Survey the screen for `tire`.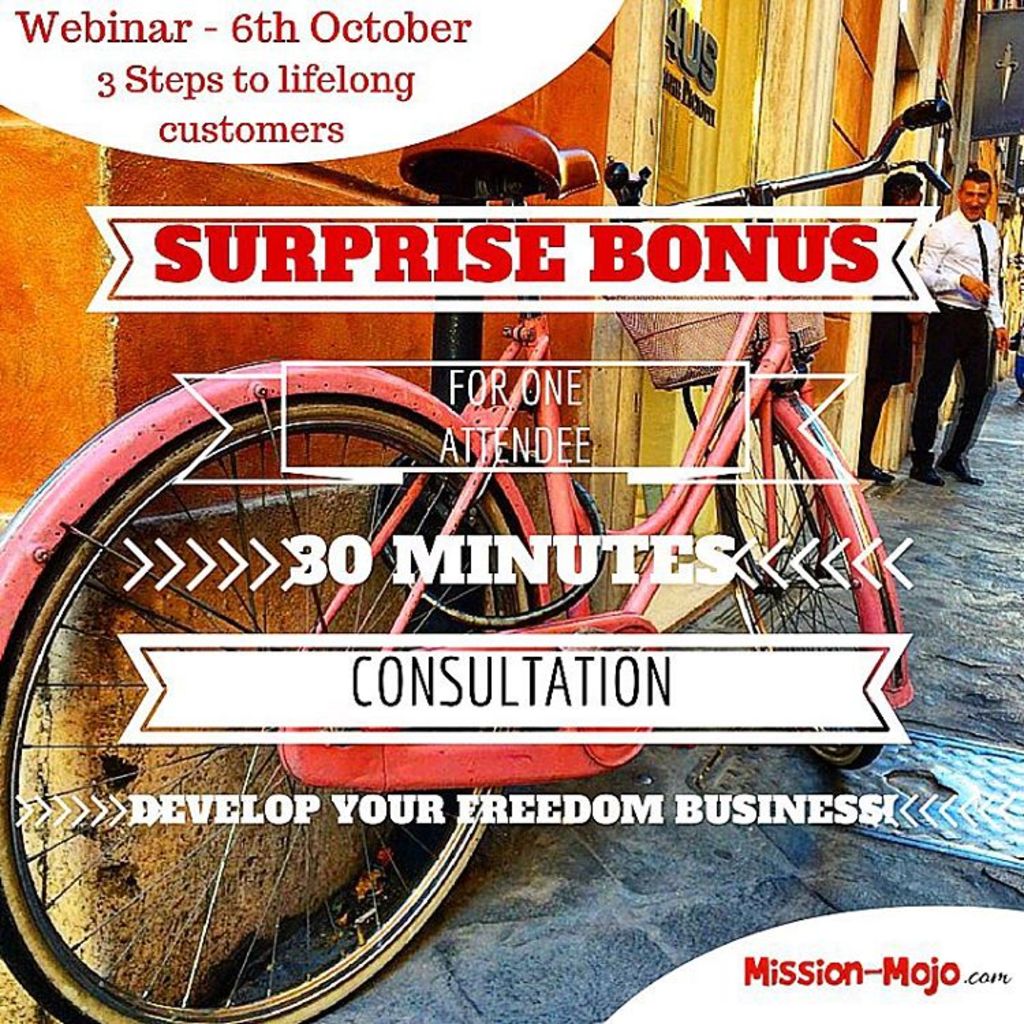
Survey found: [x1=714, y1=421, x2=892, y2=771].
